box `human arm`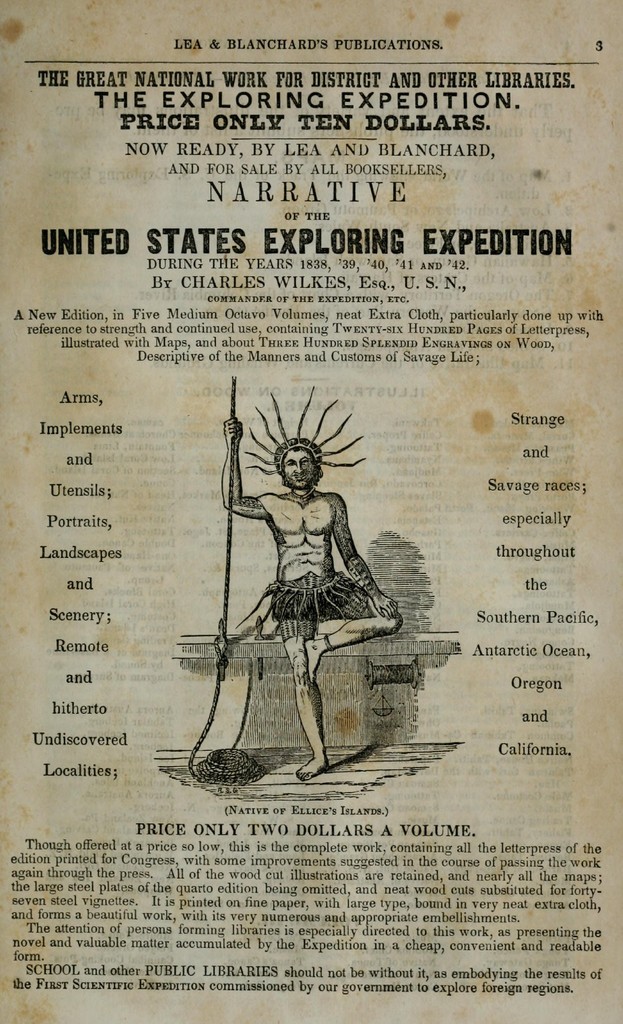
detection(330, 483, 405, 616)
